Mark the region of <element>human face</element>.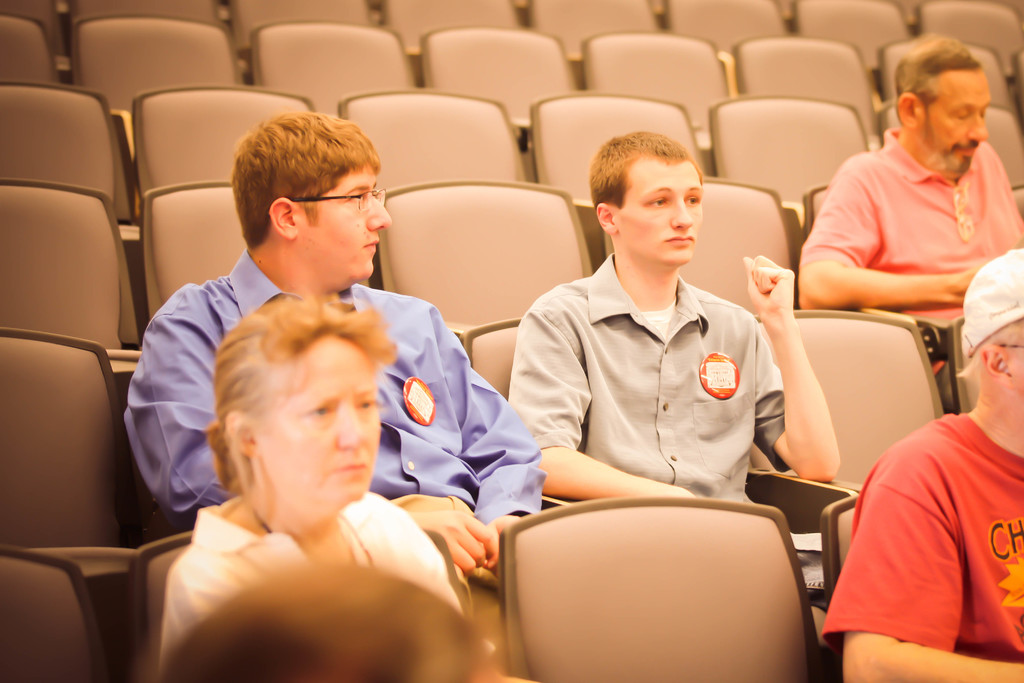
Region: rect(618, 168, 706, 269).
